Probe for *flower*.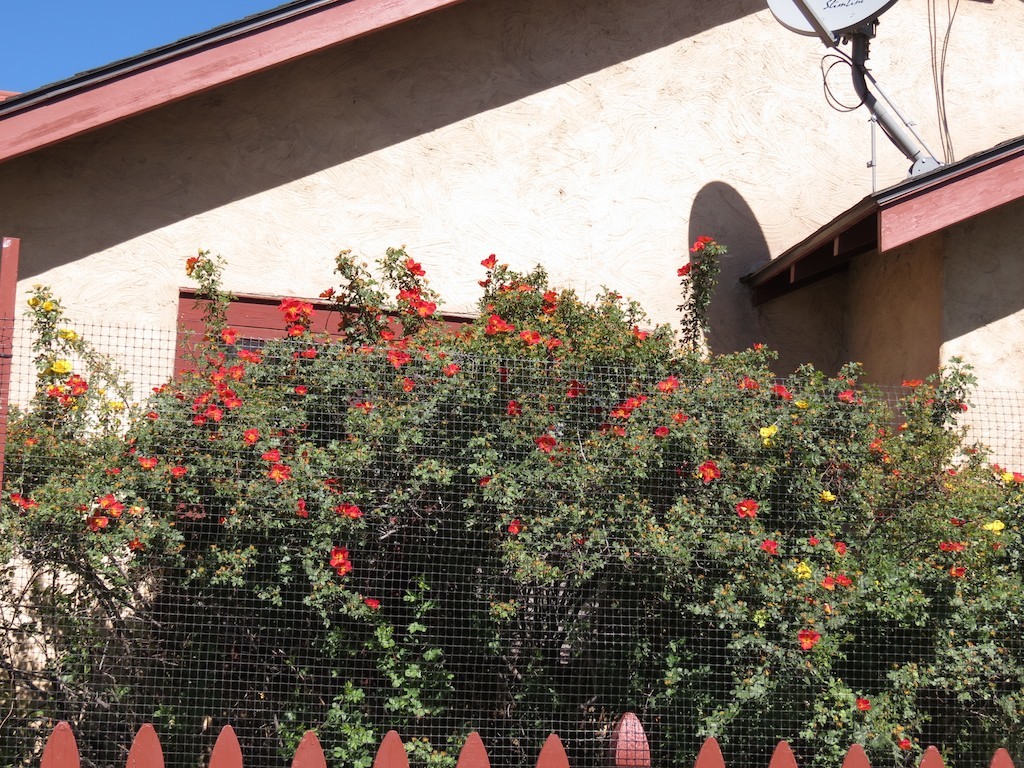
Probe result: box(299, 348, 312, 364).
